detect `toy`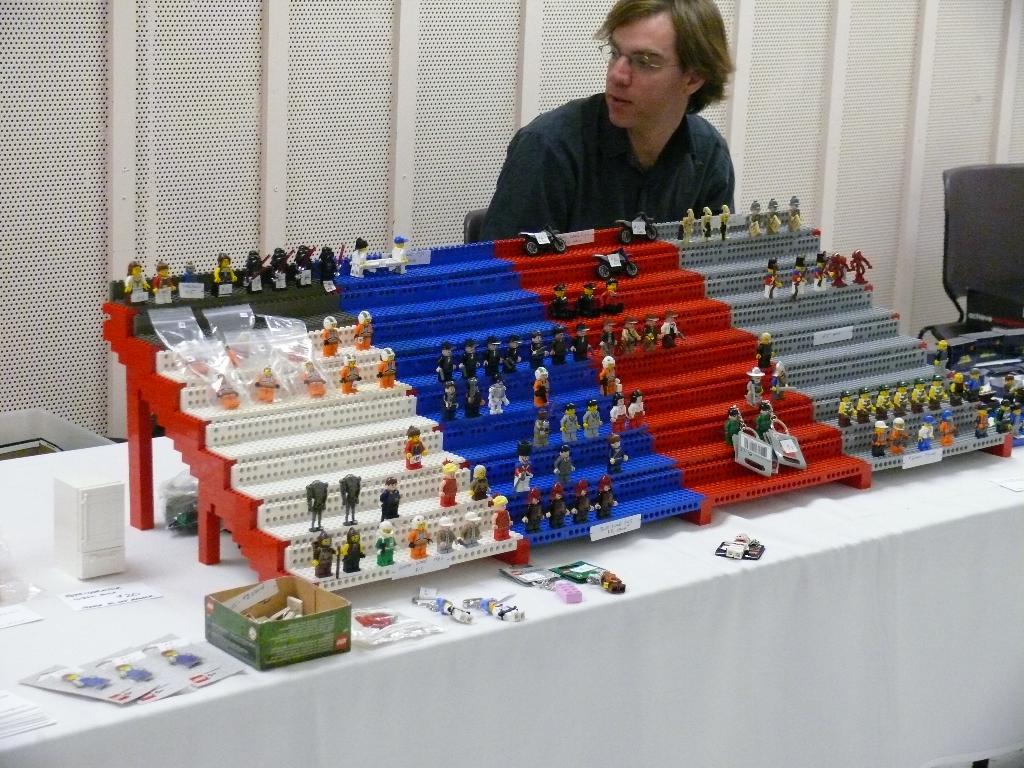
region(554, 447, 583, 483)
